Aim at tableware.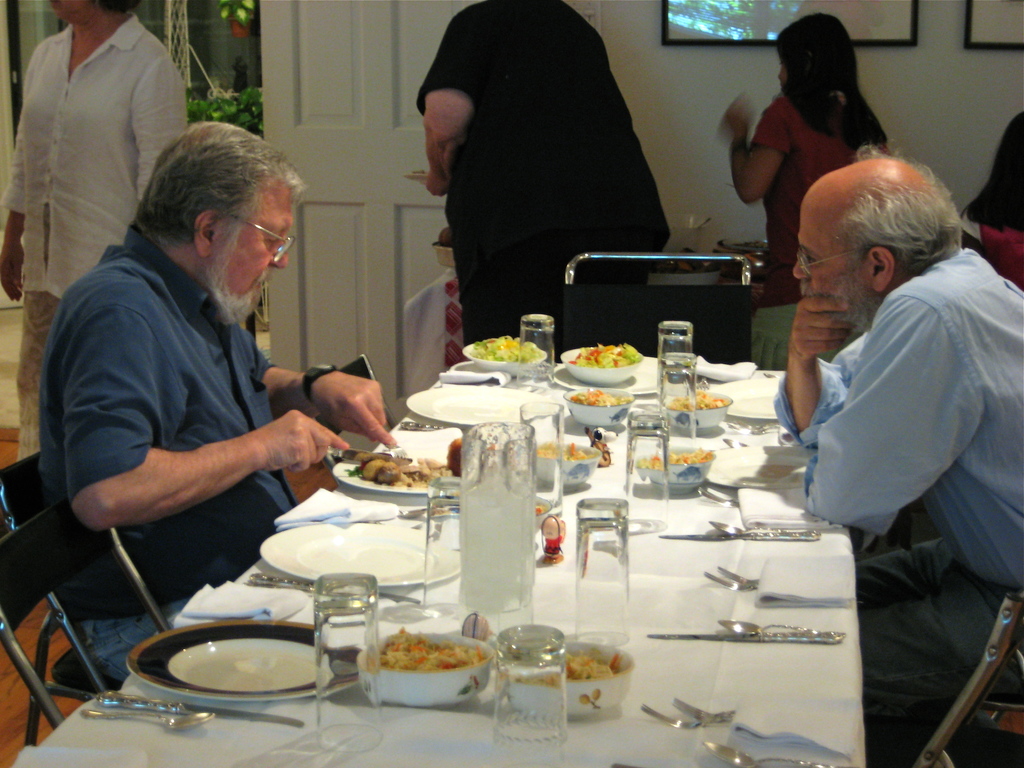
Aimed at {"x1": 646, "y1": 449, "x2": 716, "y2": 484}.
